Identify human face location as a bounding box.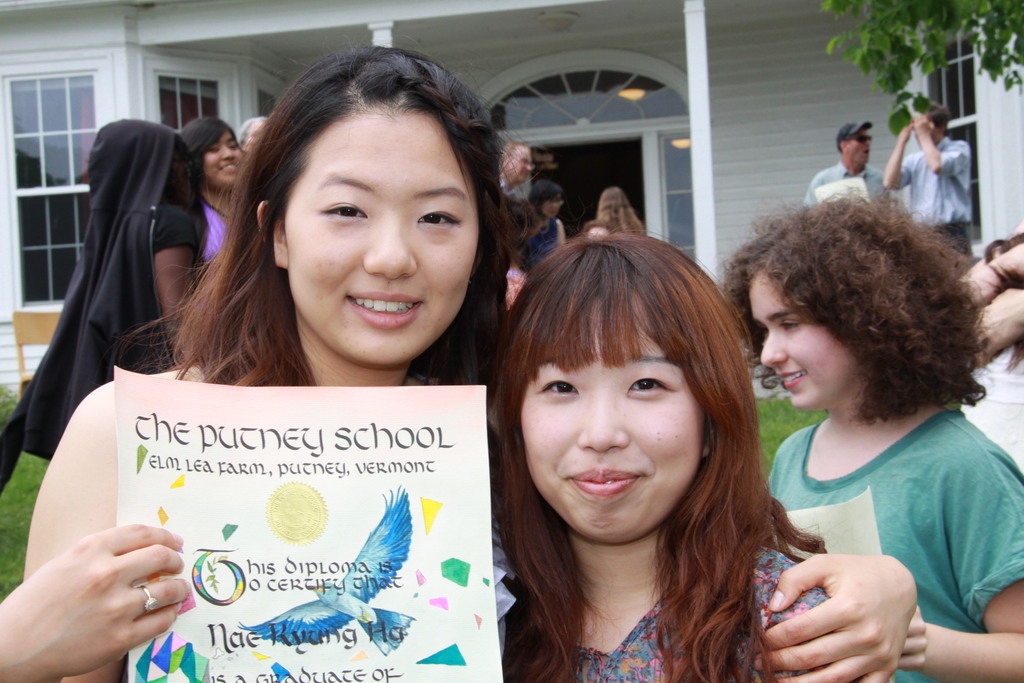
rect(525, 315, 710, 540).
